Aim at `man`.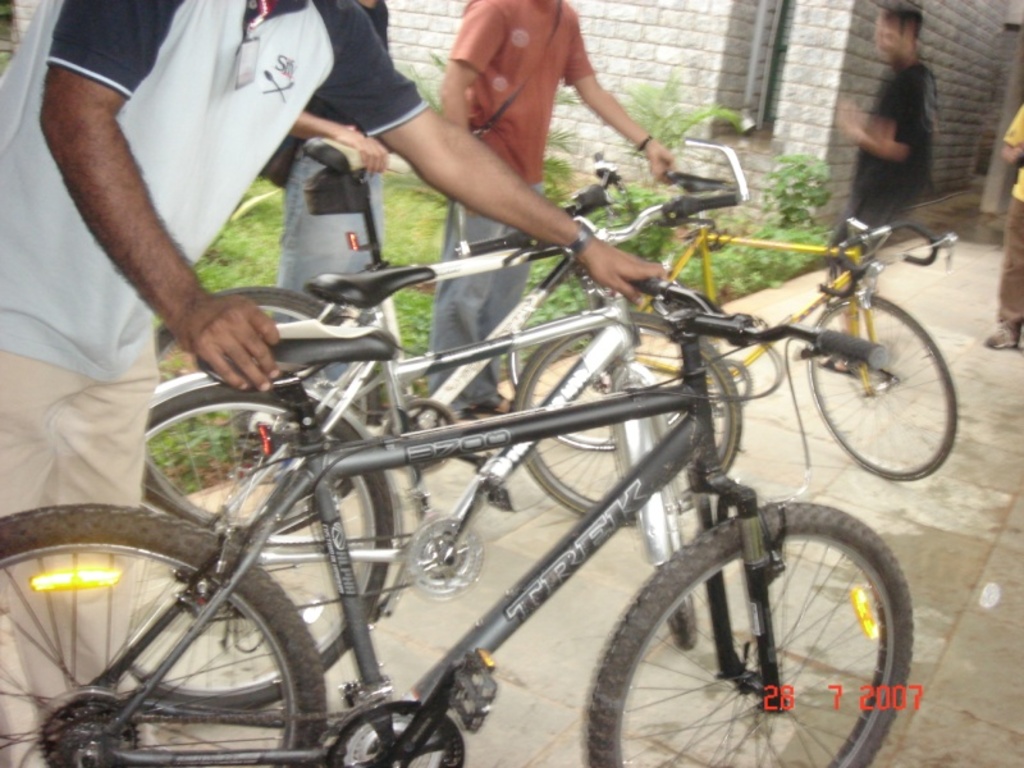
Aimed at <bbox>0, 0, 668, 767</bbox>.
